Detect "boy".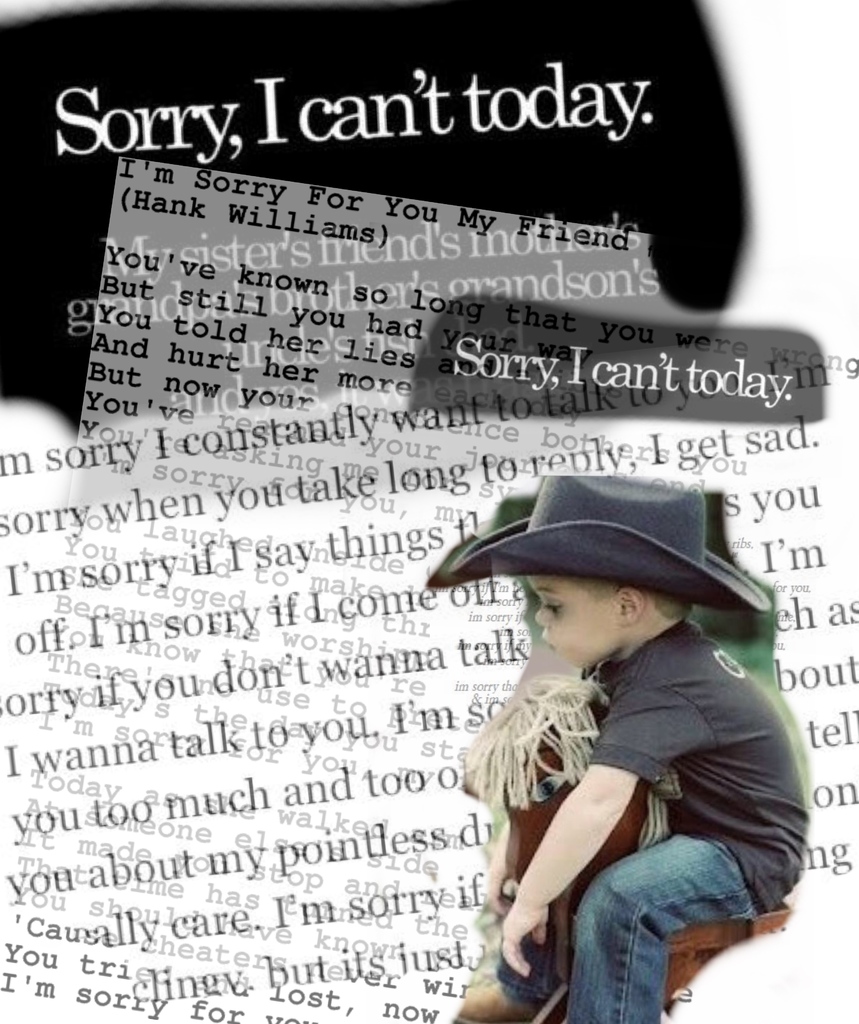
Detected at x1=446, y1=470, x2=807, y2=1023.
